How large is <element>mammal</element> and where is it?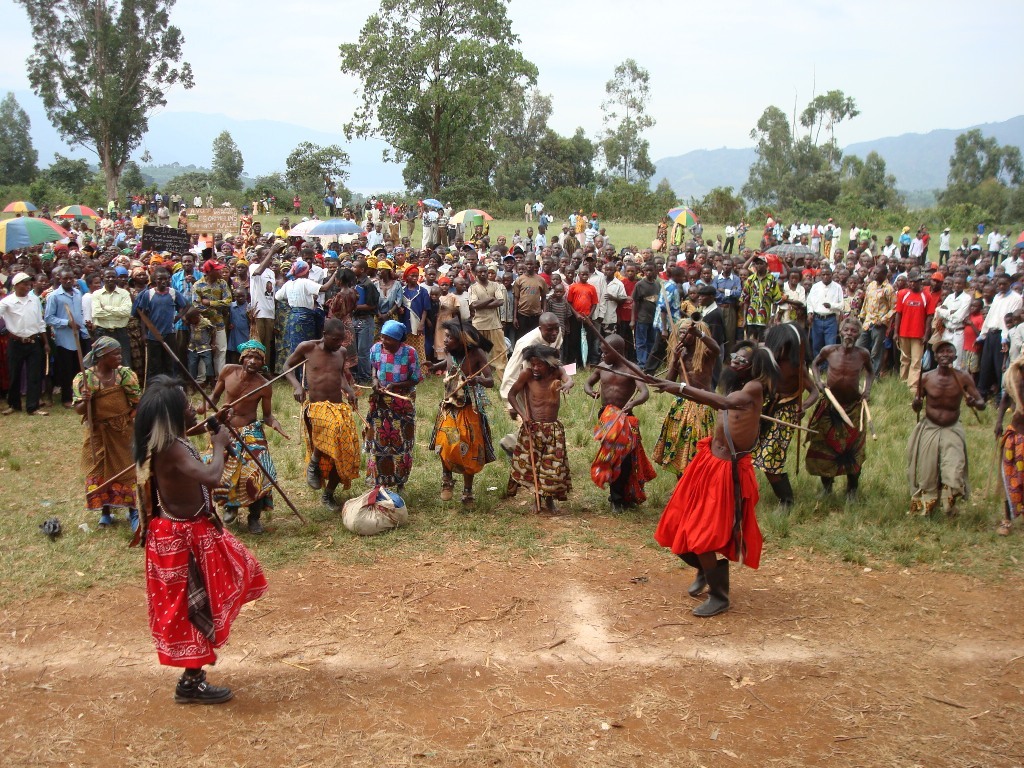
Bounding box: select_region(913, 339, 985, 530).
